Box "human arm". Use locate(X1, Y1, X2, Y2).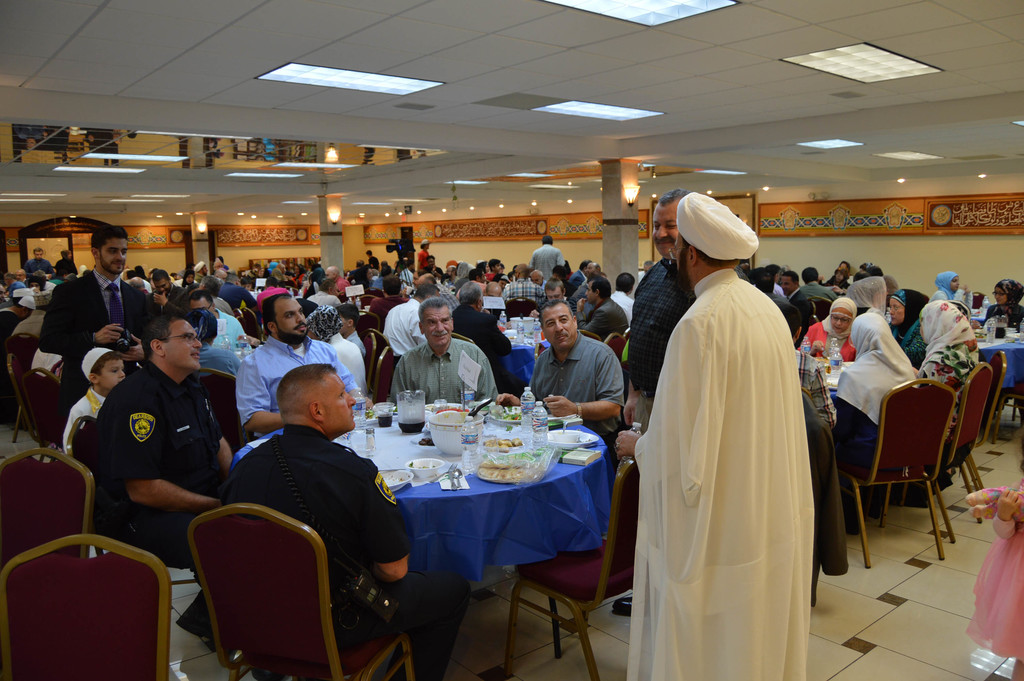
locate(483, 309, 513, 351).
